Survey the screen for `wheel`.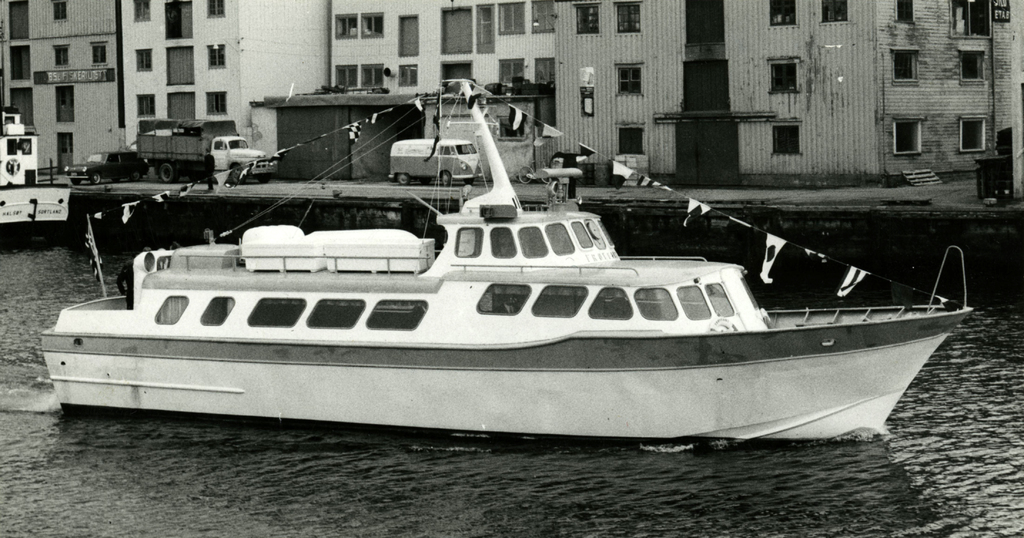
Survey found: BBox(160, 163, 174, 179).
